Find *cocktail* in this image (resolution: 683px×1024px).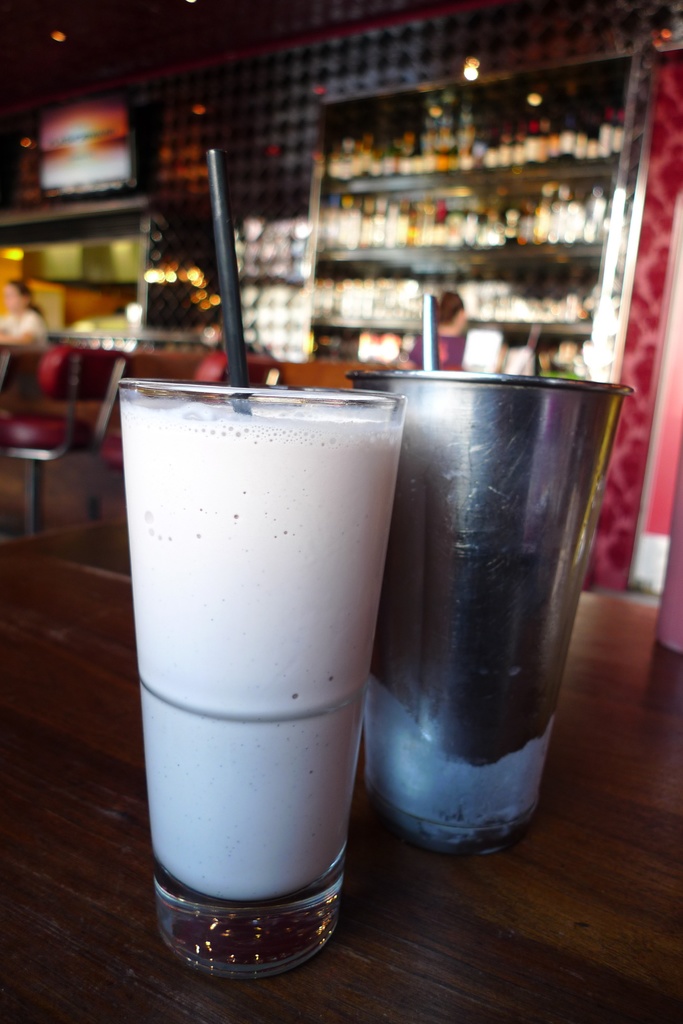
(115, 381, 406, 976).
